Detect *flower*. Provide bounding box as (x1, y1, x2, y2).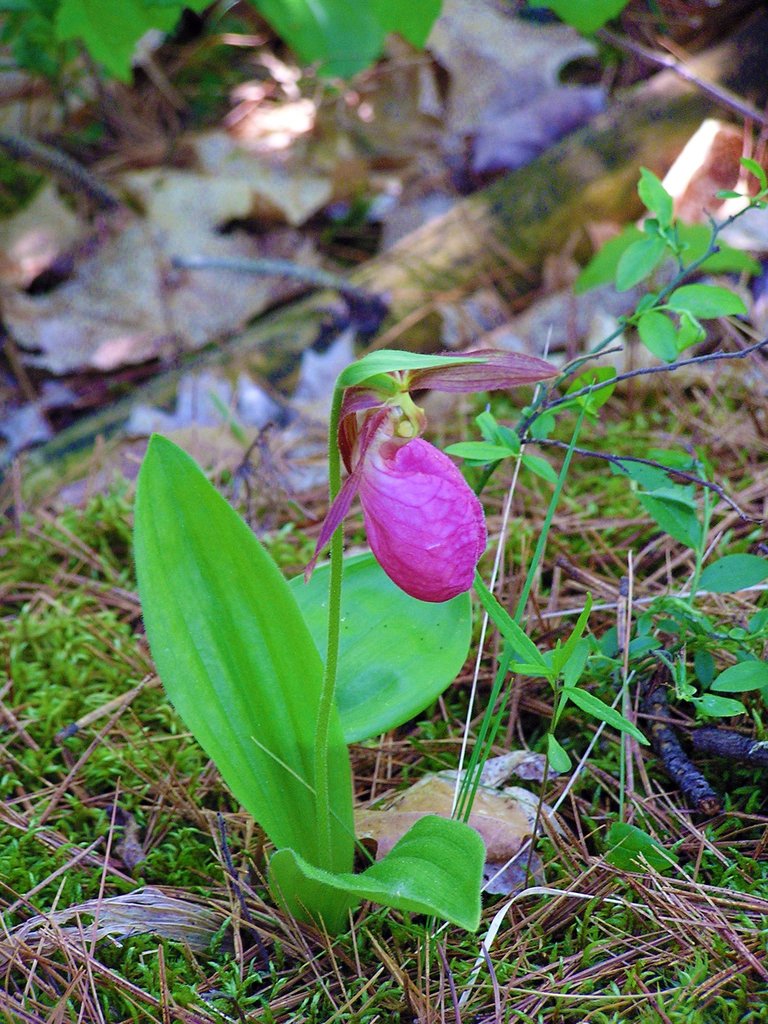
(307, 342, 563, 605).
